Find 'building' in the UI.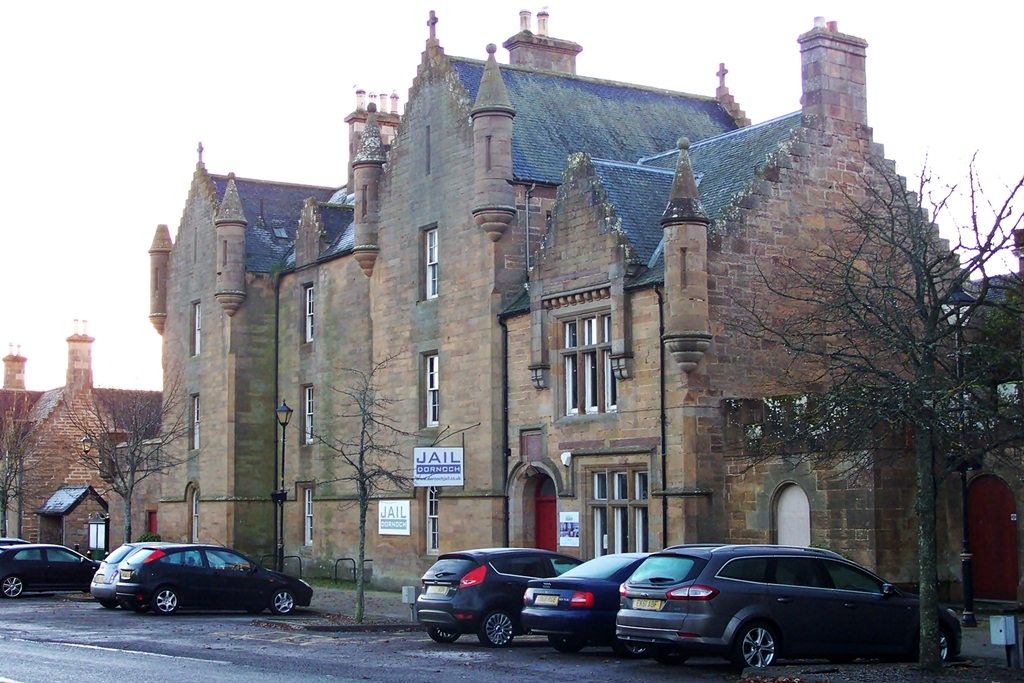
UI element at [106, 6, 1023, 627].
